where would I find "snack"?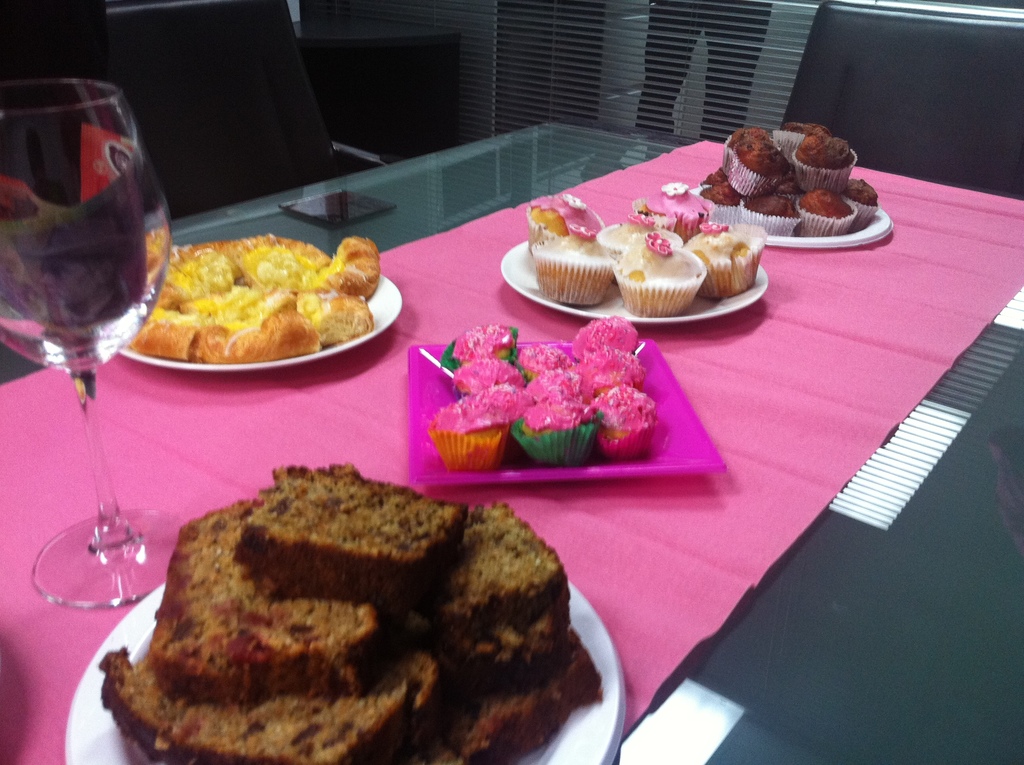
At x1=788, y1=122, x2=858, y2=203.
